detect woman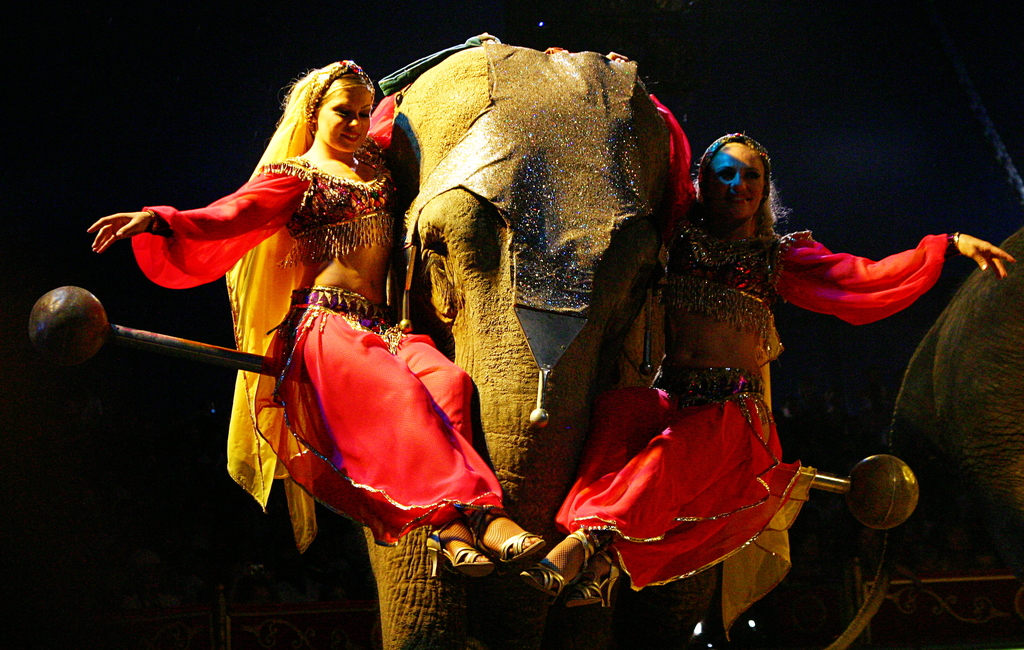
[left=140, top=30, right=575, bottom=589]
